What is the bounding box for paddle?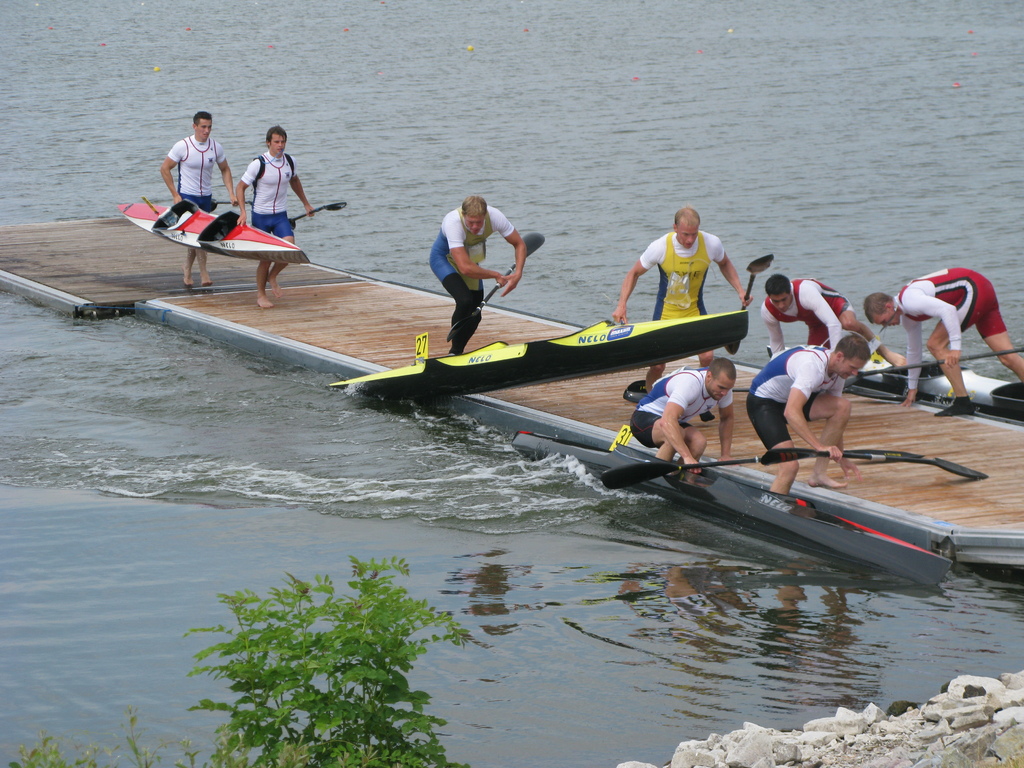
region(725, 255, 772, 353).
